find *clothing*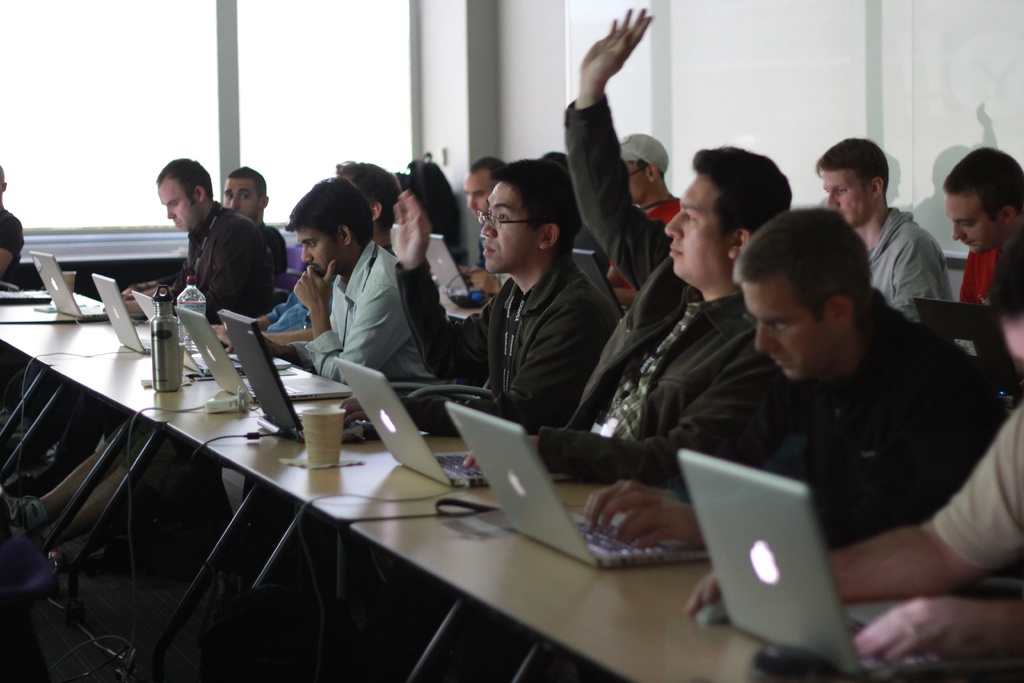
[x1=37, y1=206, x2=276, y2=444]
